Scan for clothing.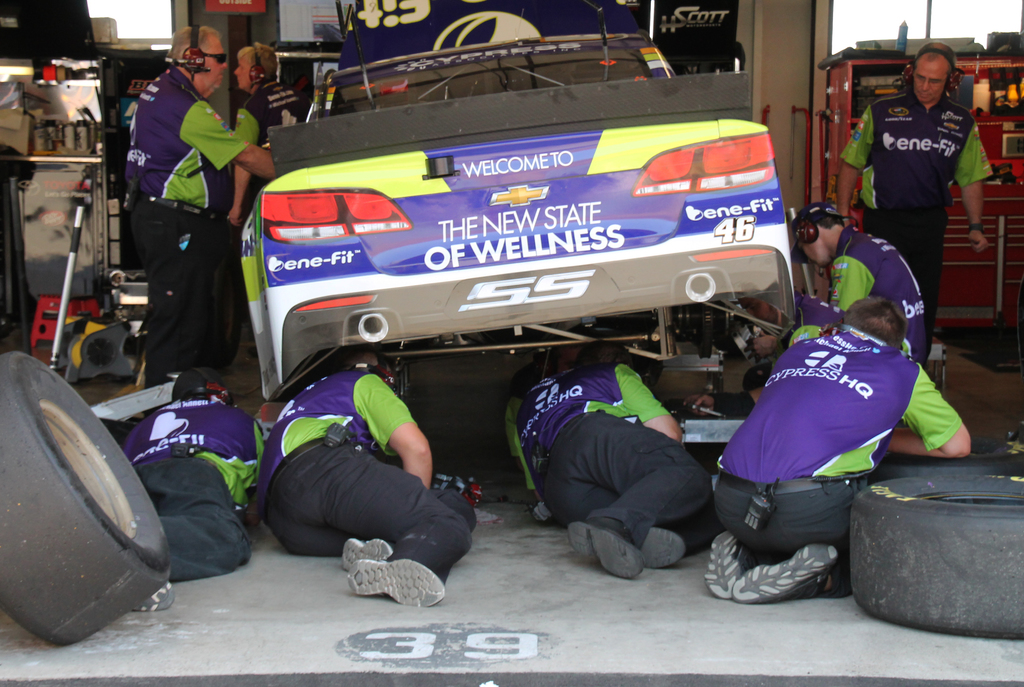
Scan result: 837 83 998 312.
